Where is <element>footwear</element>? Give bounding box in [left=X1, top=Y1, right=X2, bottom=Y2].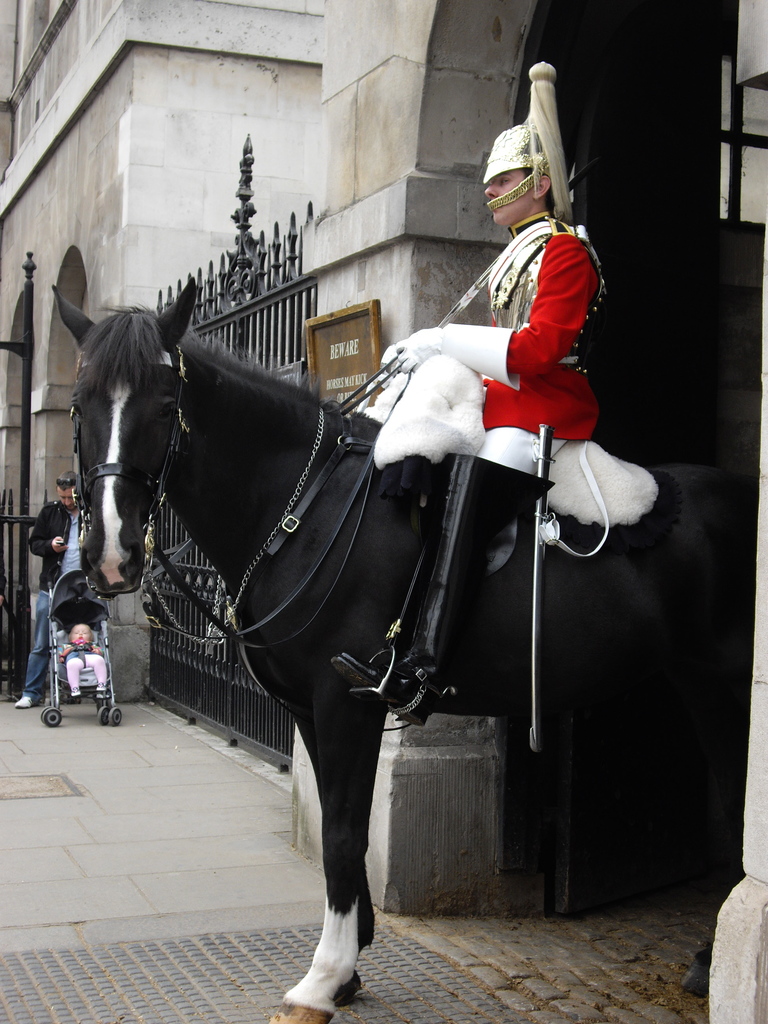
[left=17, top=694, right=45, bottom=708].
